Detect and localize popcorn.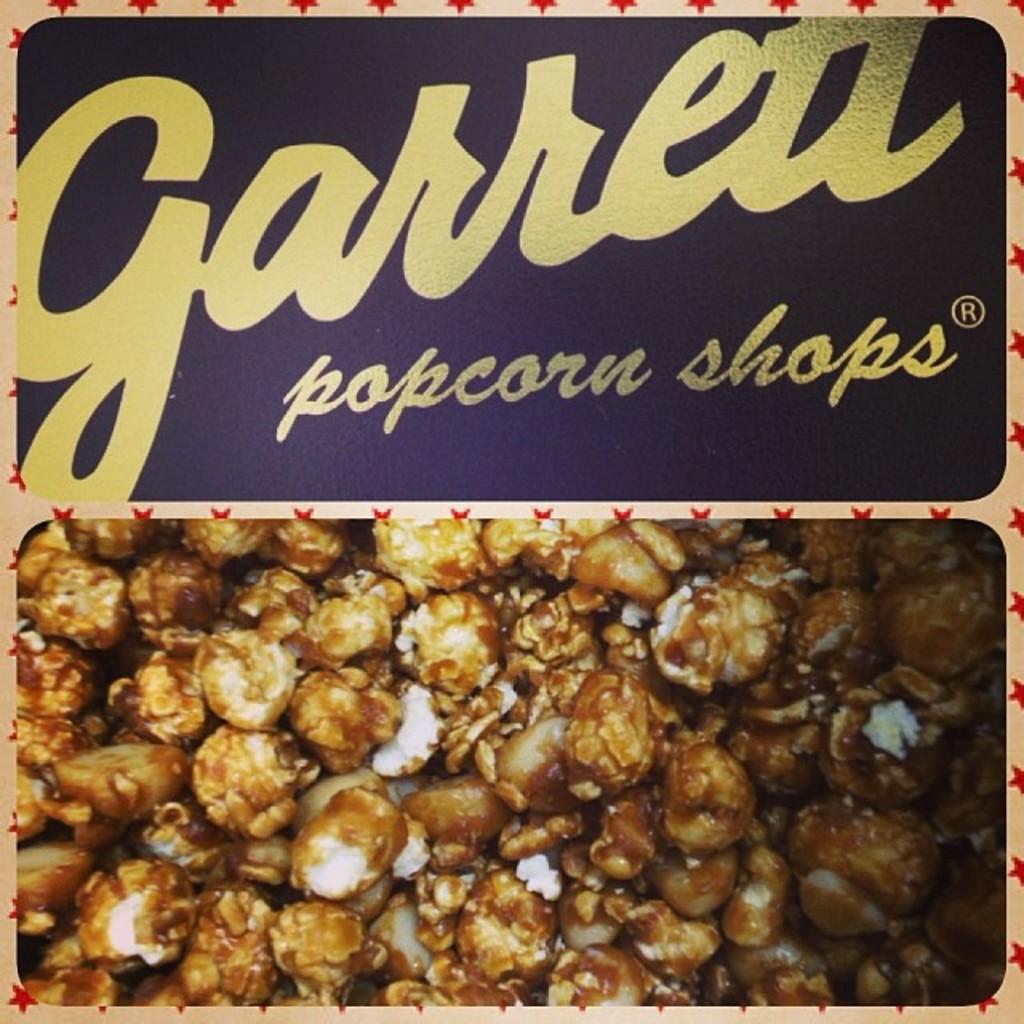
Localized at region(3, 523, 1005, 1002).
